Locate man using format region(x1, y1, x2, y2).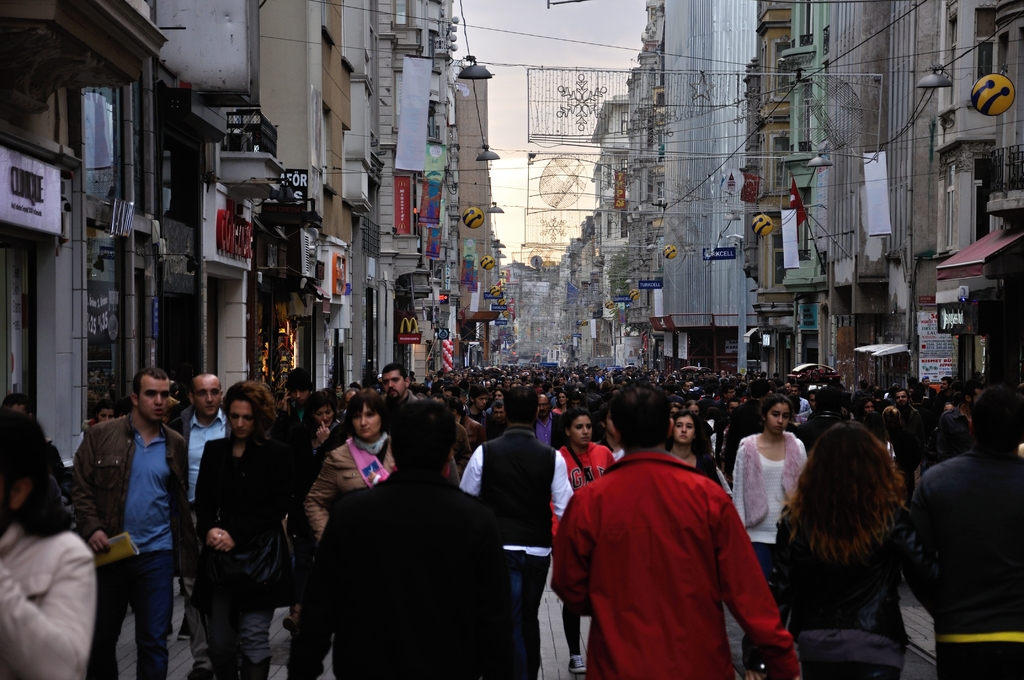
region(170, 373, 238, 657).
